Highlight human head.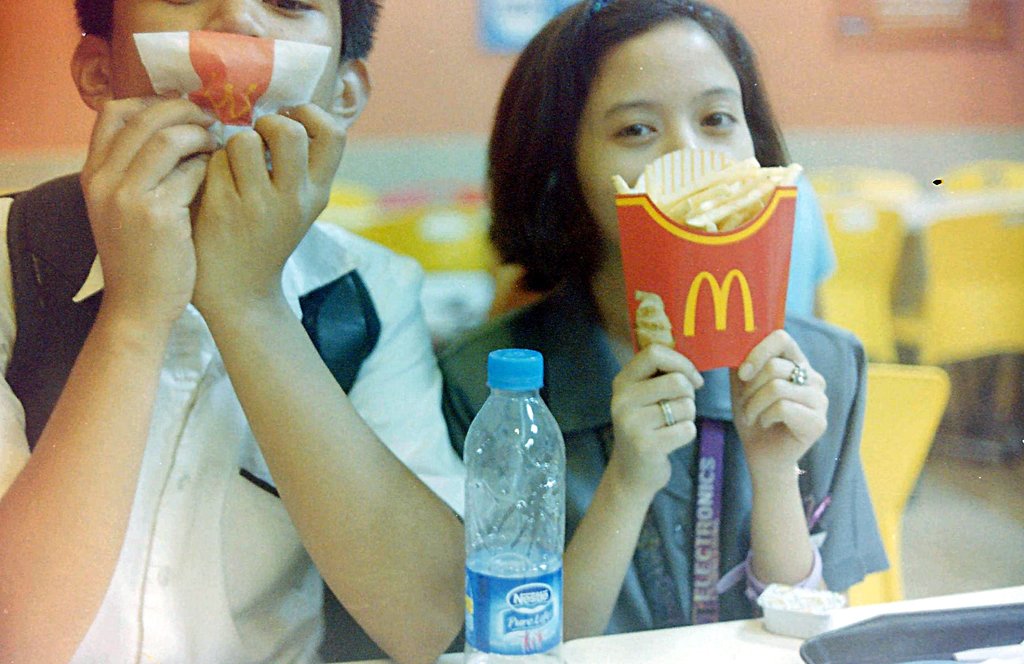
Highlighted region: [68, 0, 372, 200].
